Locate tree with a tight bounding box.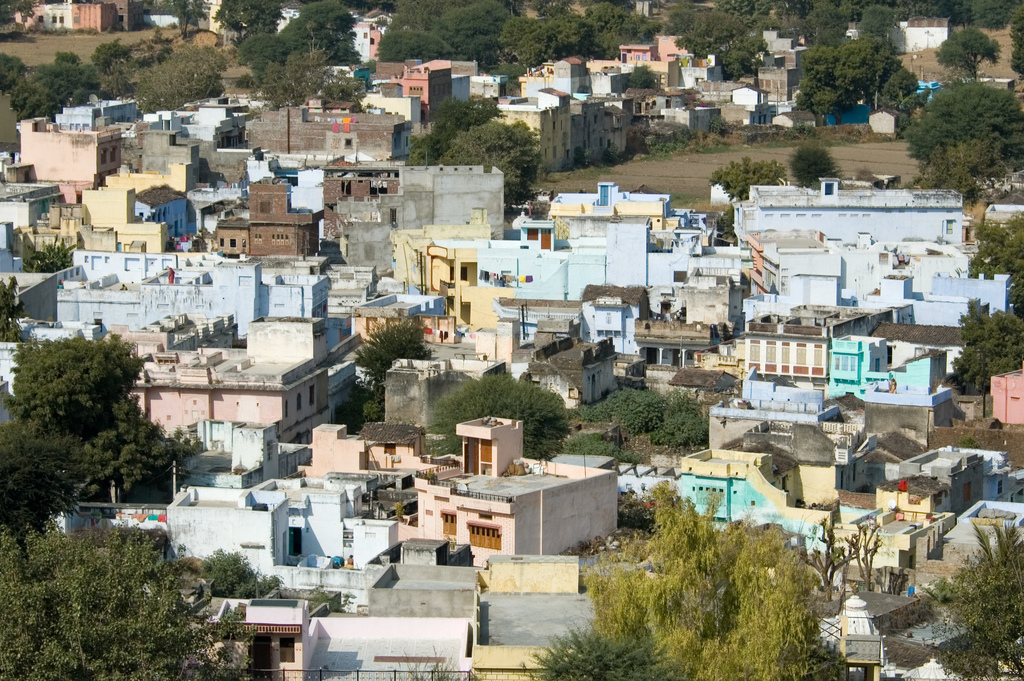
[left=587, top=4, right=663, bottom=65].
